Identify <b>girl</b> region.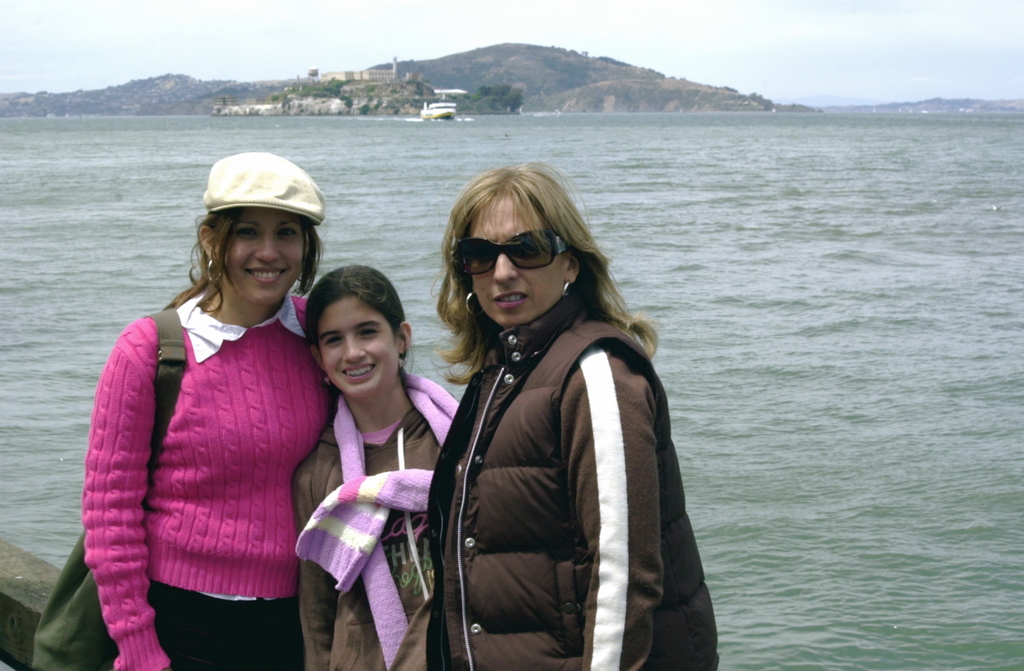
Region: [286,262,460,668].
